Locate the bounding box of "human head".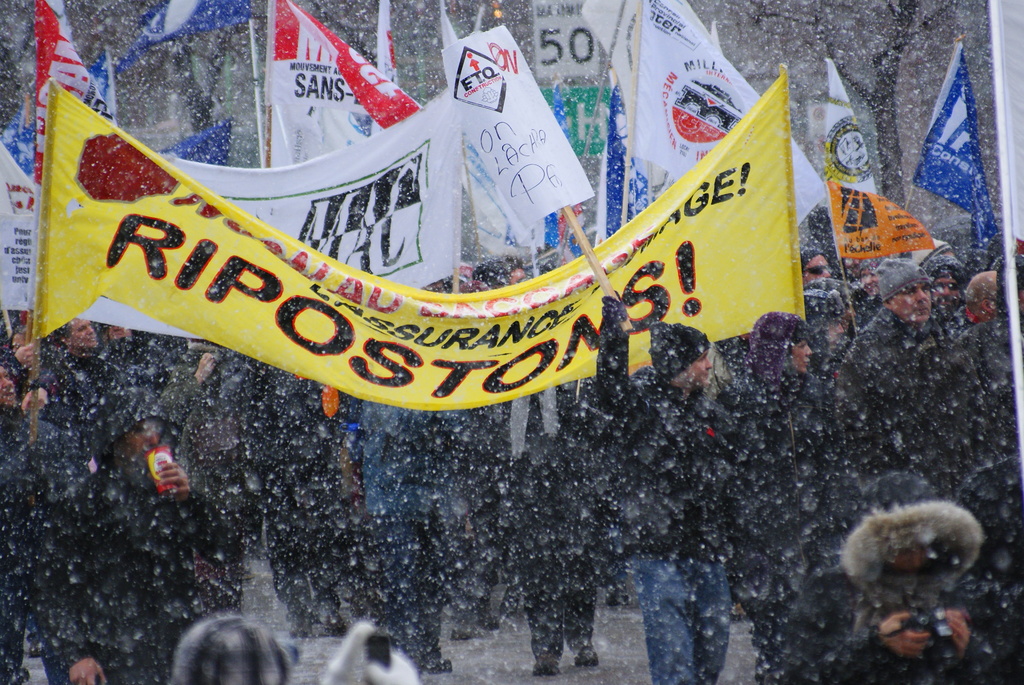
Bounding box: crop(12, 327, 29, 356).
